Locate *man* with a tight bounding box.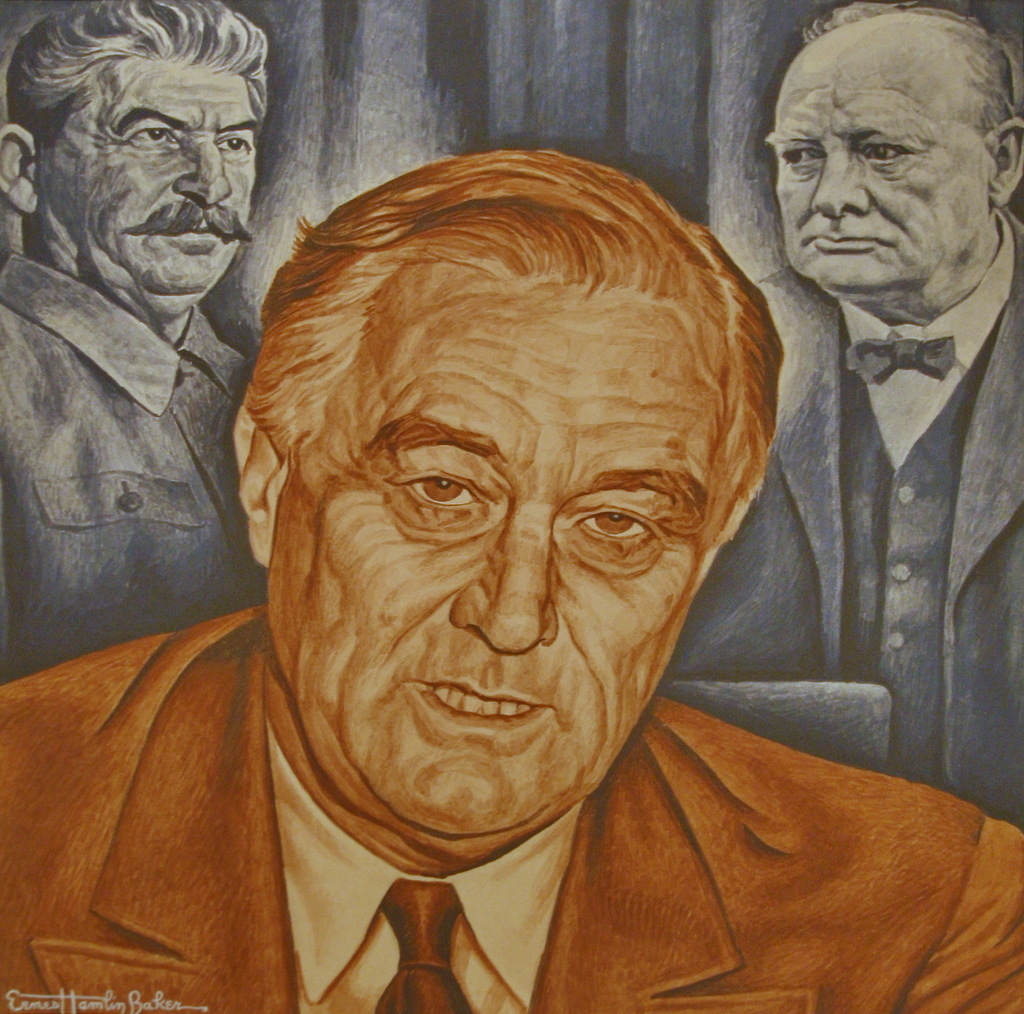
{"left": 648, "top": 0, "right": 1023, "bottom": 831}.
